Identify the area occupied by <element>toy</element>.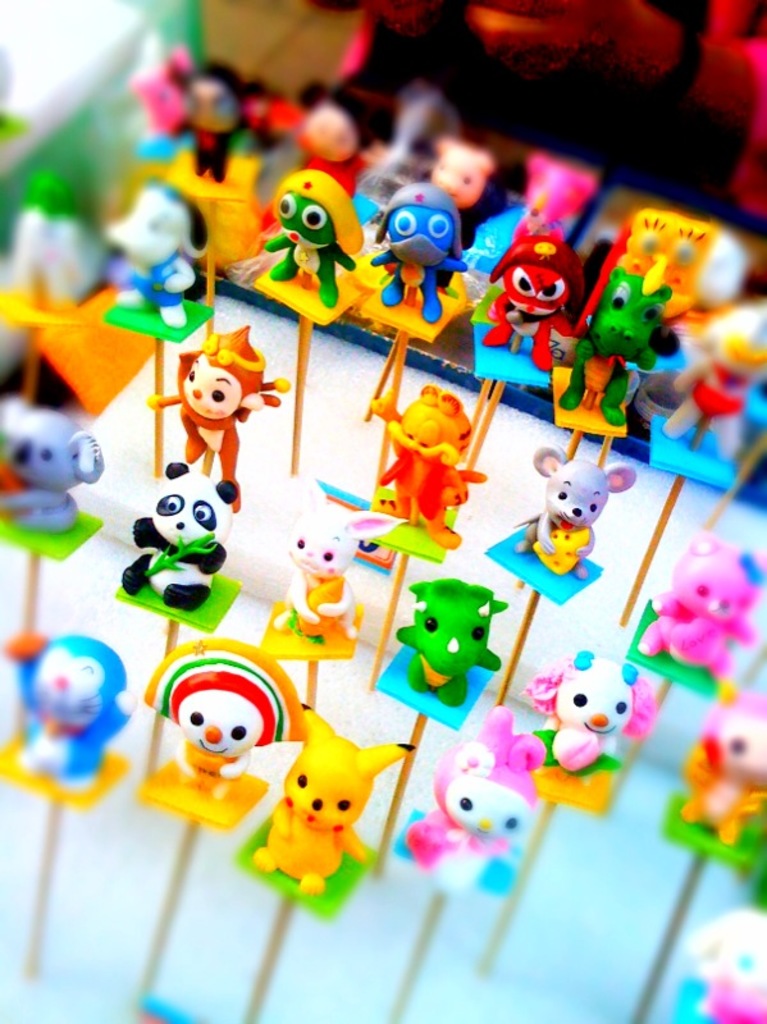
Area: bbox(371, 573, 502, 728).
